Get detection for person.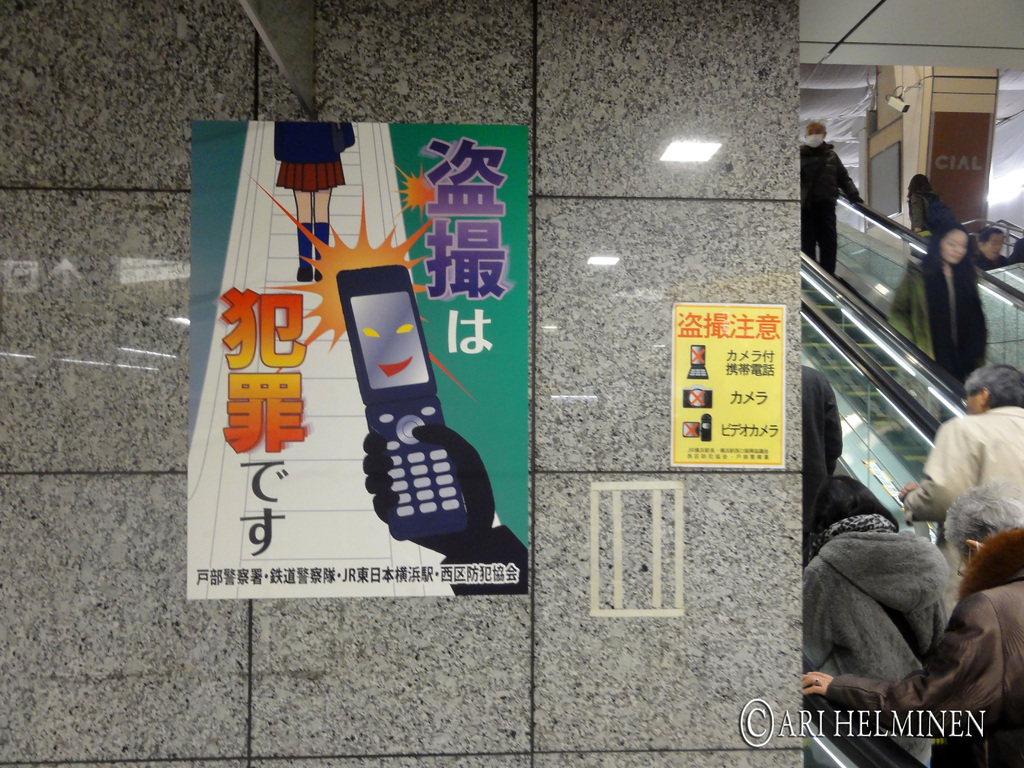
Detection: locate(803, 353, 836, 541).
